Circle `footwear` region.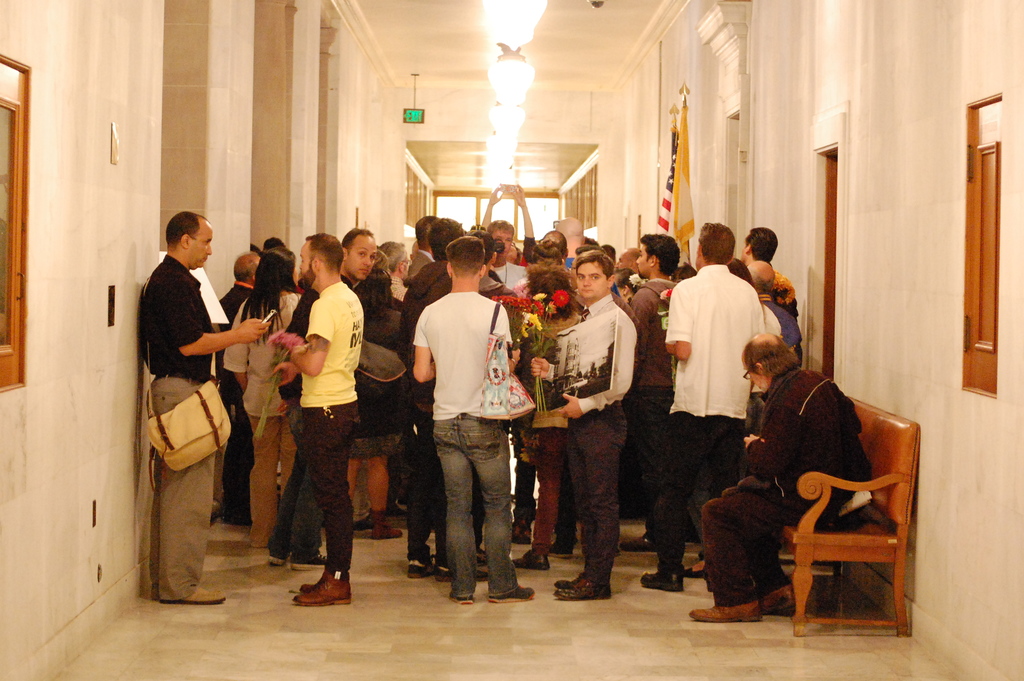
Region: 692:594:762:621.
